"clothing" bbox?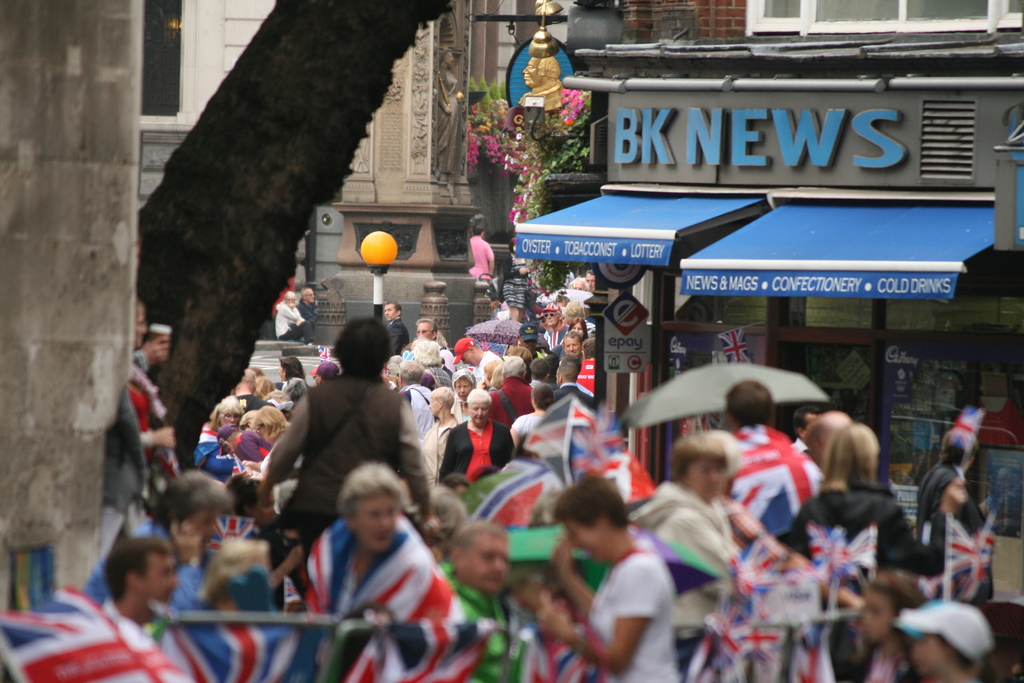
556 374 603 419
